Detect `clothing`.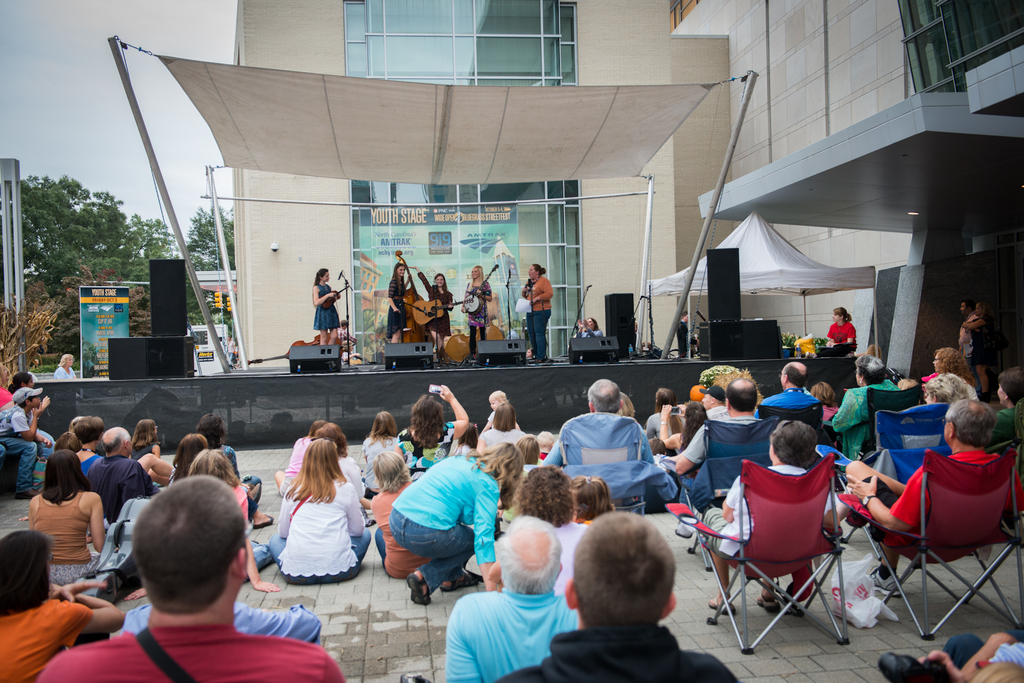
Detected at 0:596:92:682.
